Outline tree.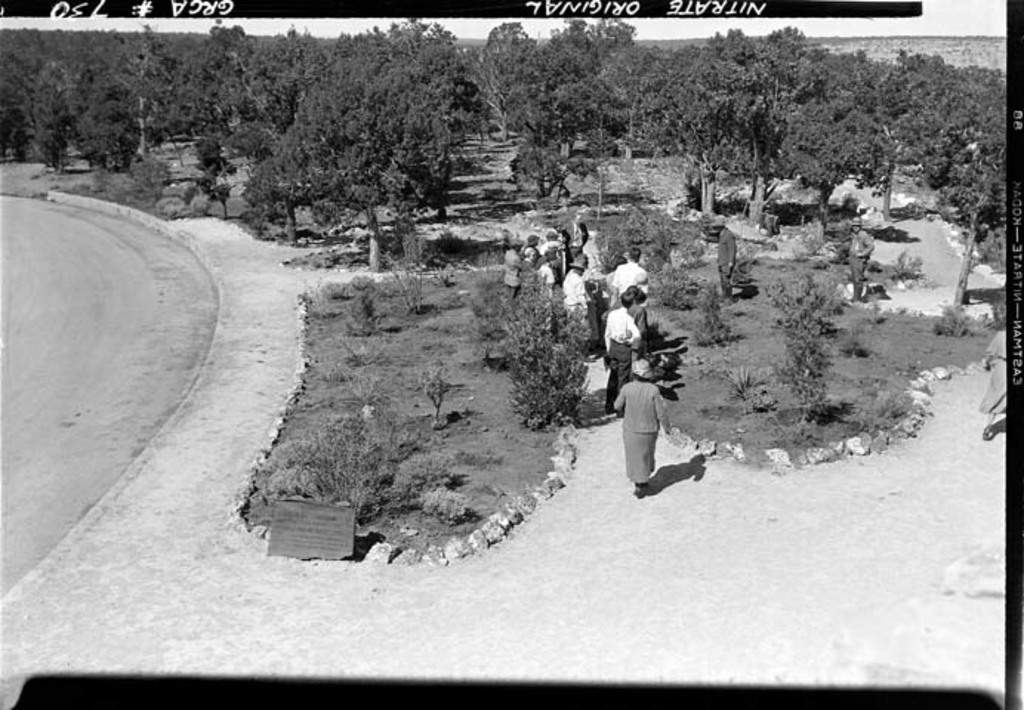
Outline: box=[756, 25, 814, 90].
